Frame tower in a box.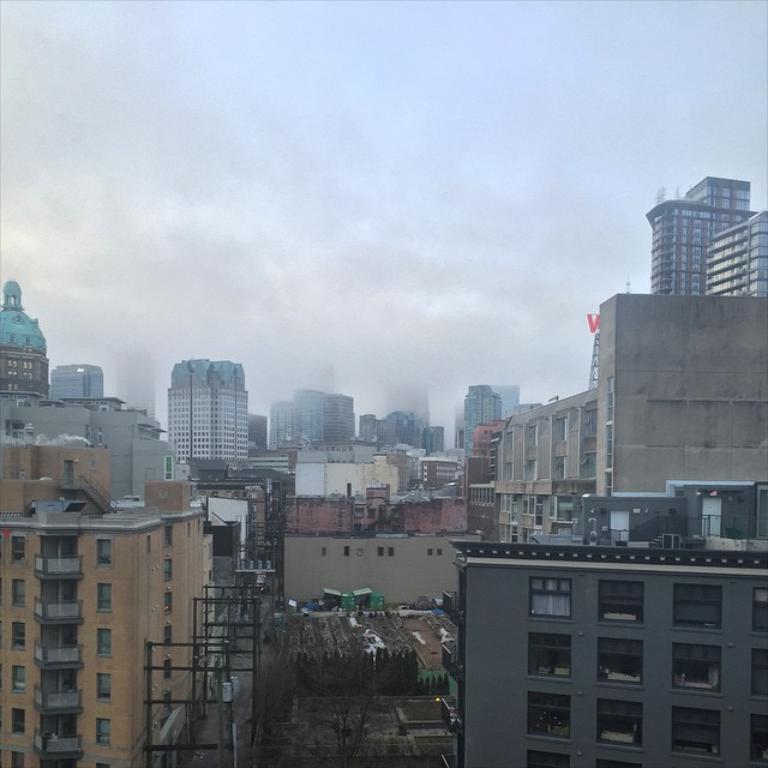
4/282/52/395.
